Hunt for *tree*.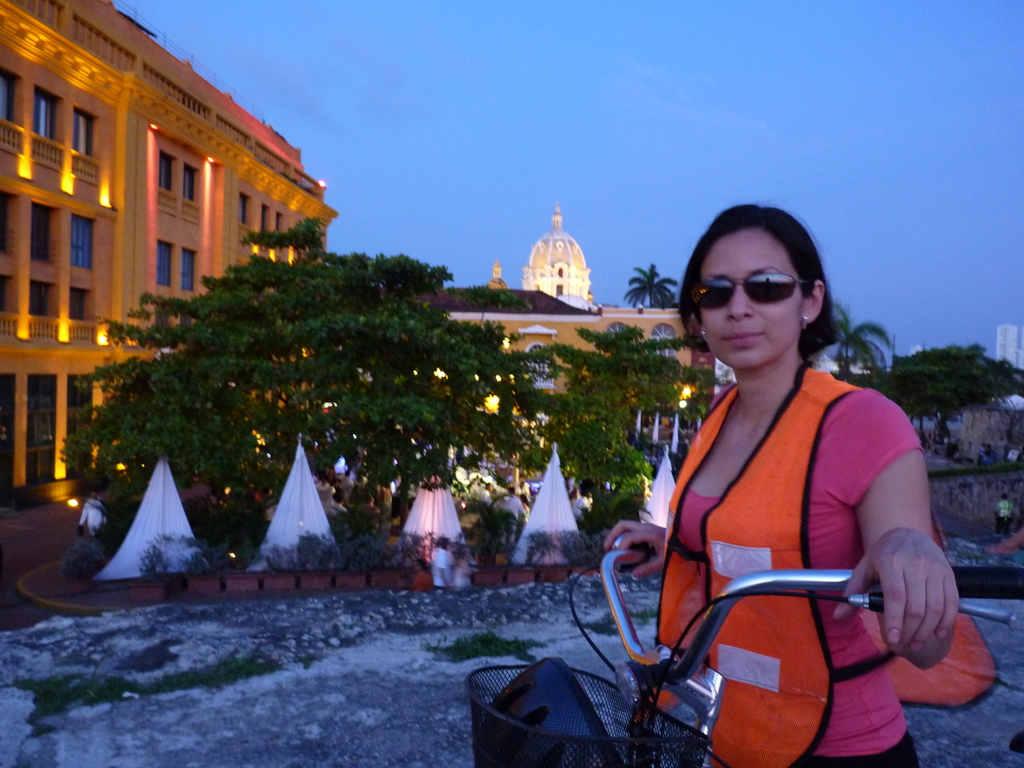
Hunted down at detection(826, 301, 902, 379).
